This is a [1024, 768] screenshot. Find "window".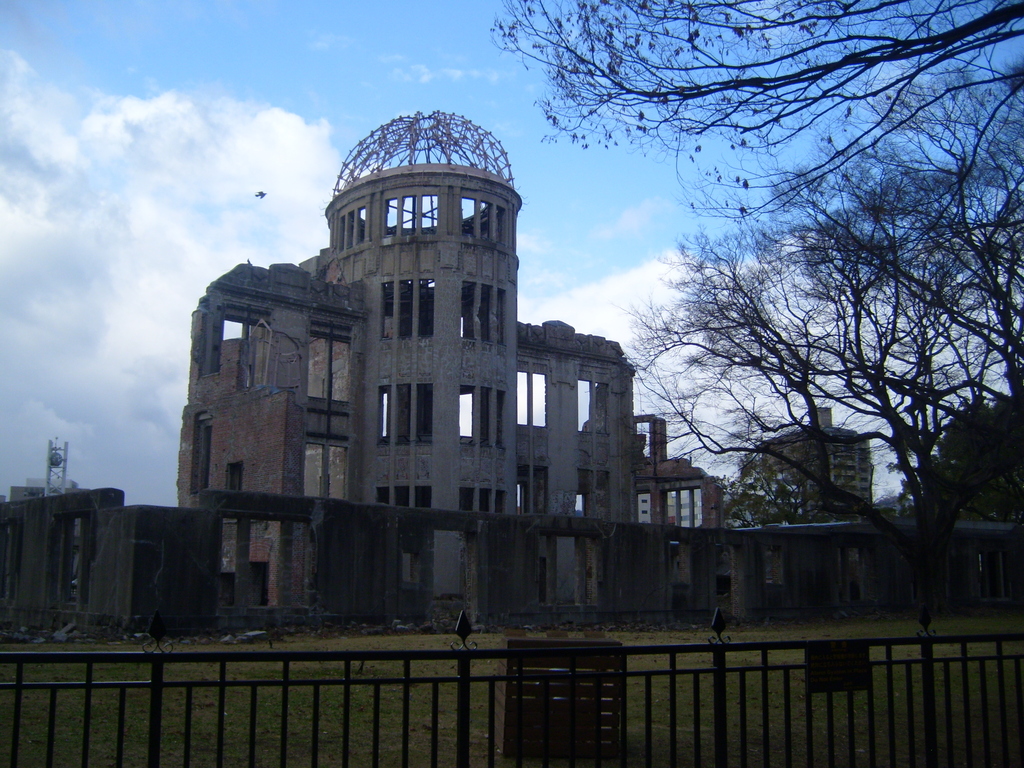
Bounding box: pyautogui.locateOnScreen(463, 280, 508, 346).
